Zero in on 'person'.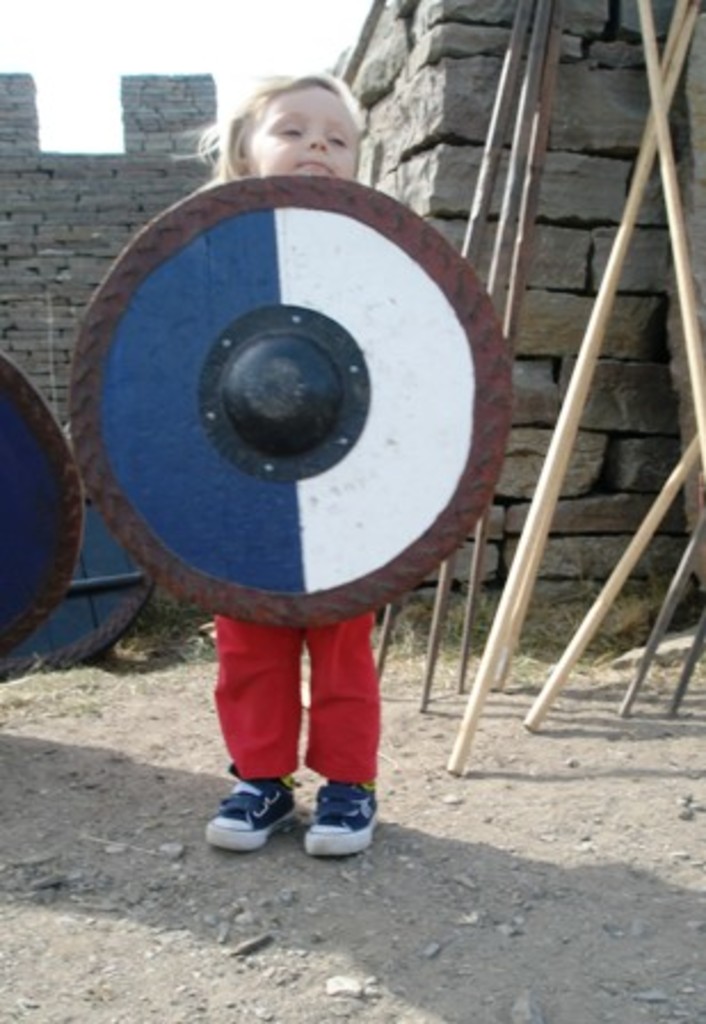
Zeroed in: (left=208, top=75, right=384, bottom=855).
